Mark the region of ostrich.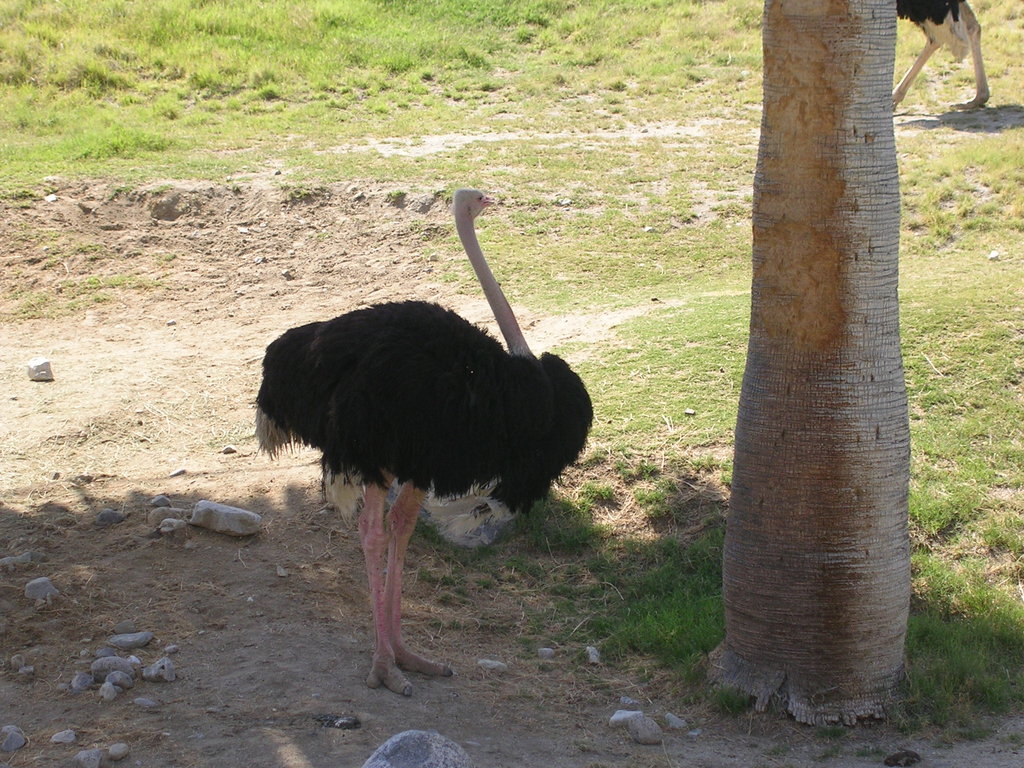
Region: (898,0,996,113).
